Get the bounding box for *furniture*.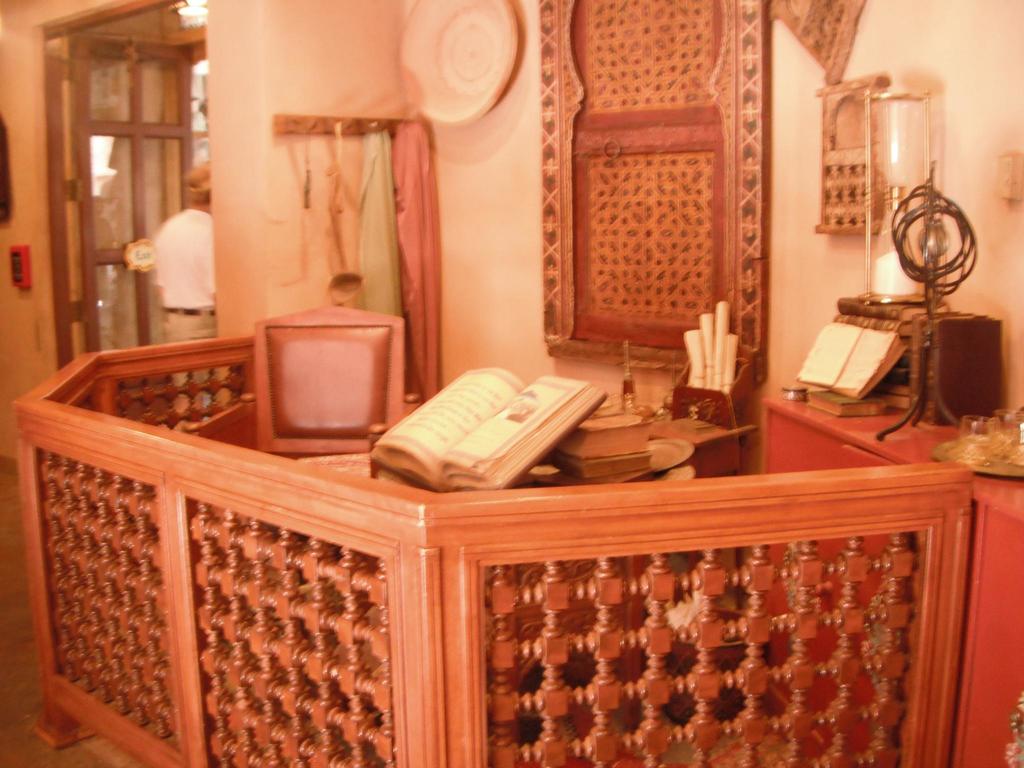
detection(248, 298, 399, 460).
